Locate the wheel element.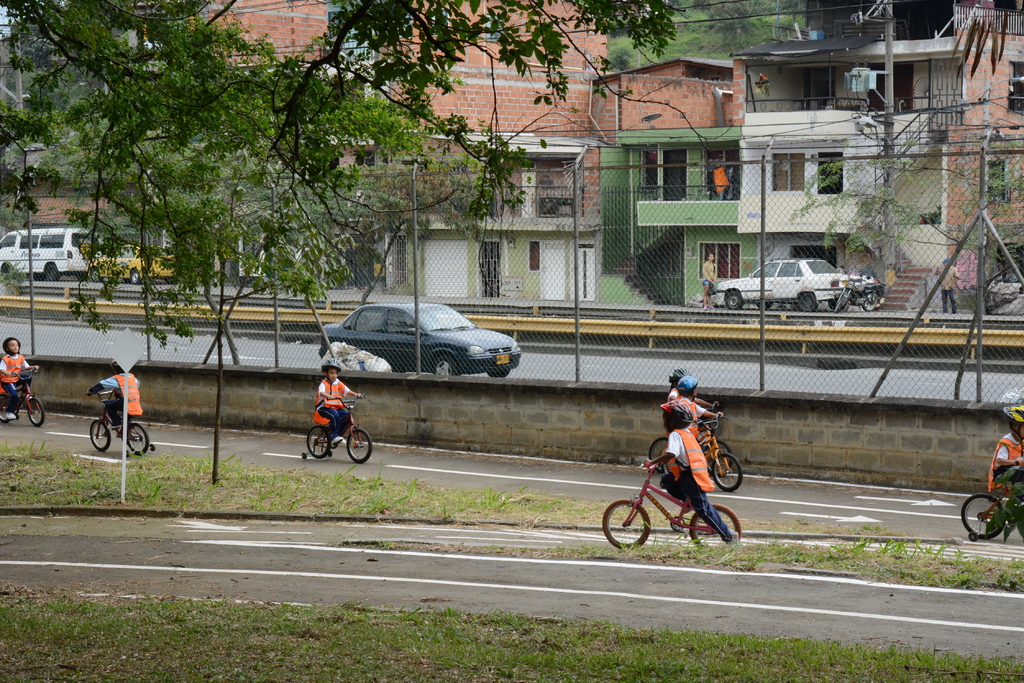
Element bbox: (46, 266, 59, 280).
